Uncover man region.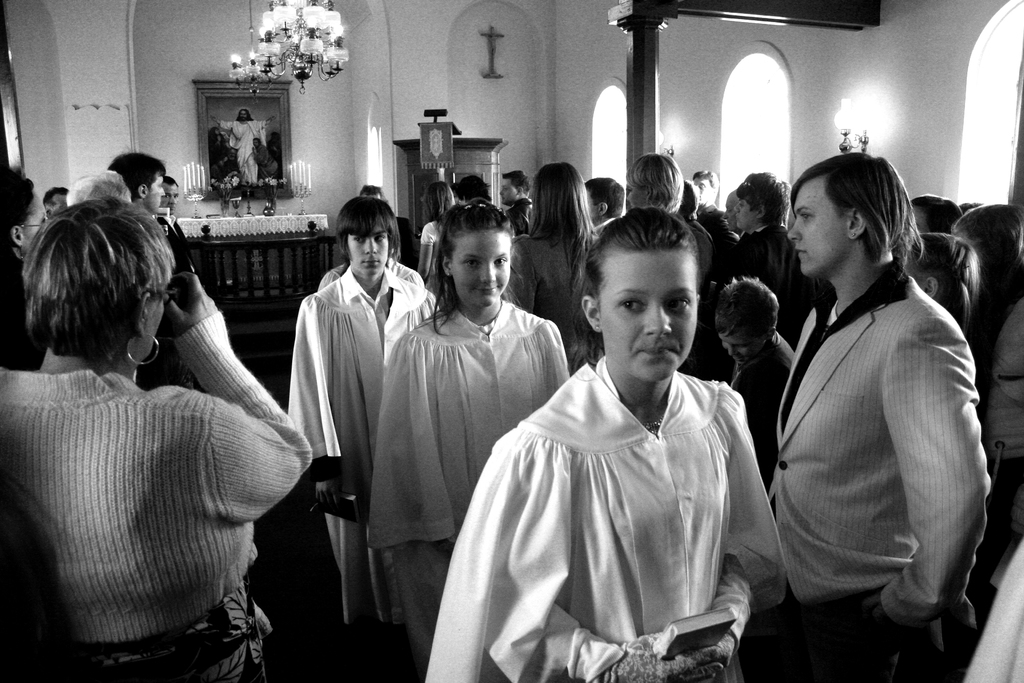
Uncovered: rect(582, 176, 621, 236).
